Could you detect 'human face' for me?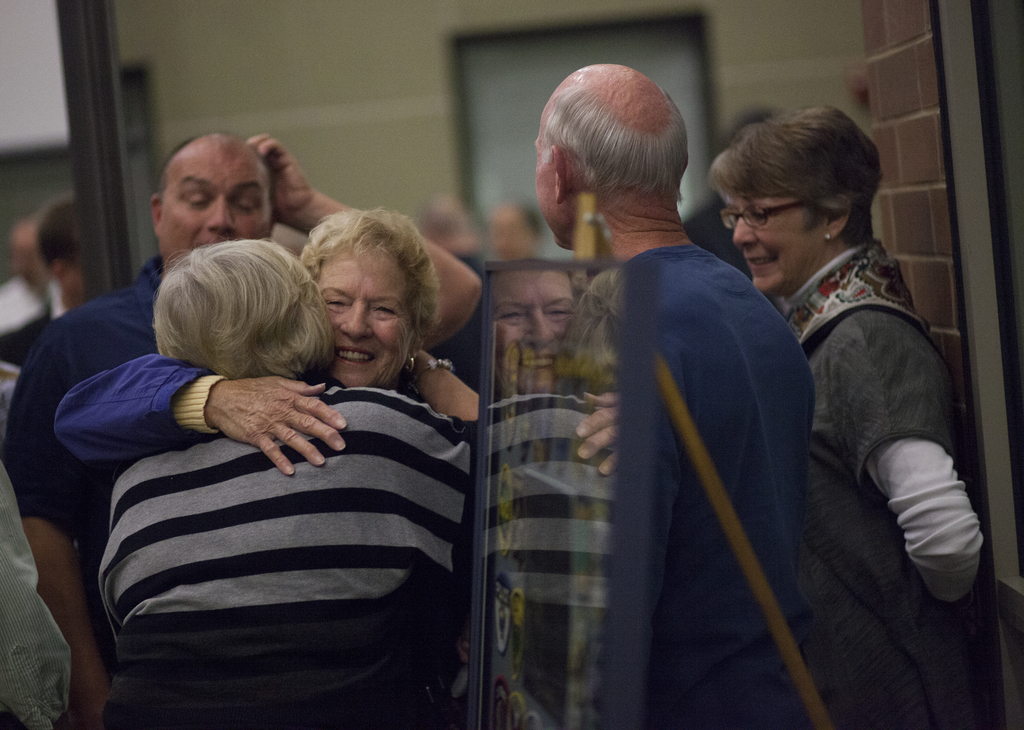
Detection result: <box>536,109,561,248</box>.
